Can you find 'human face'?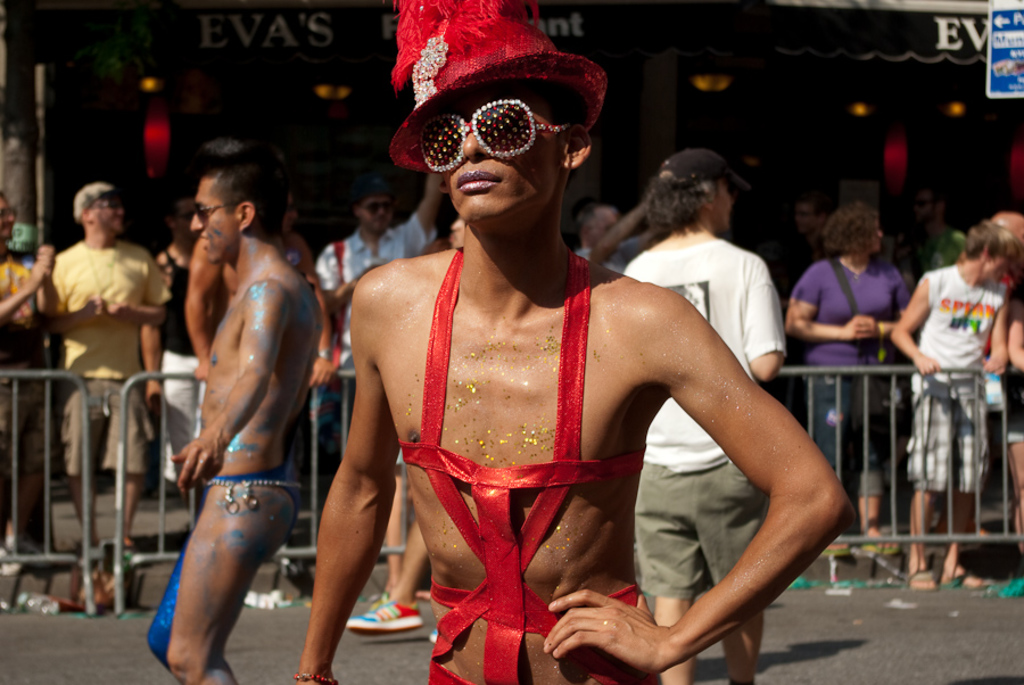
Yes, bounding box: rect(91, 196, 125, 225).
